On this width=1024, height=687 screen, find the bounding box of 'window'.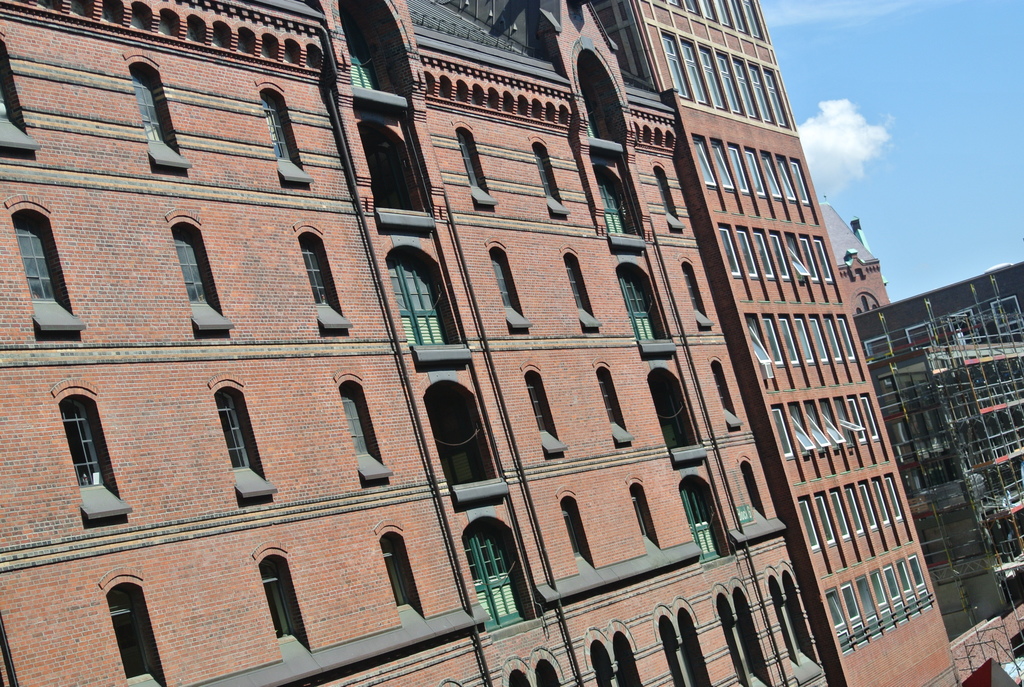
Bounding box: l=456, t=127, r=499, b=212.
